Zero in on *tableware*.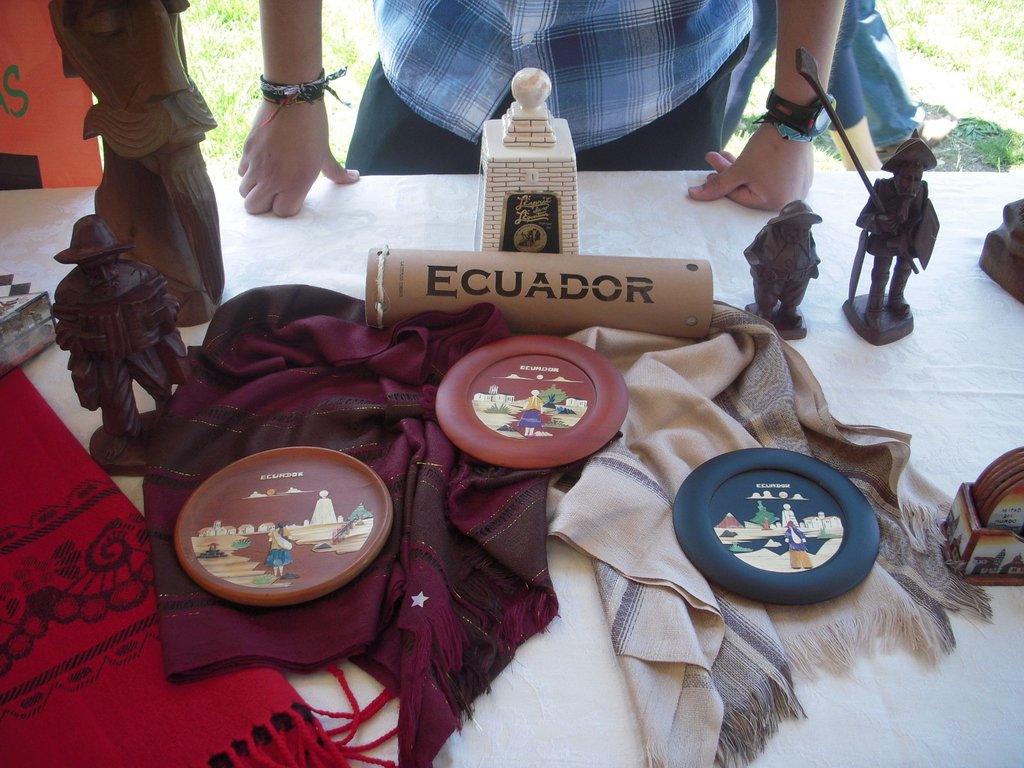
Zeroed in: select_region(429, 340, 634, 467).
